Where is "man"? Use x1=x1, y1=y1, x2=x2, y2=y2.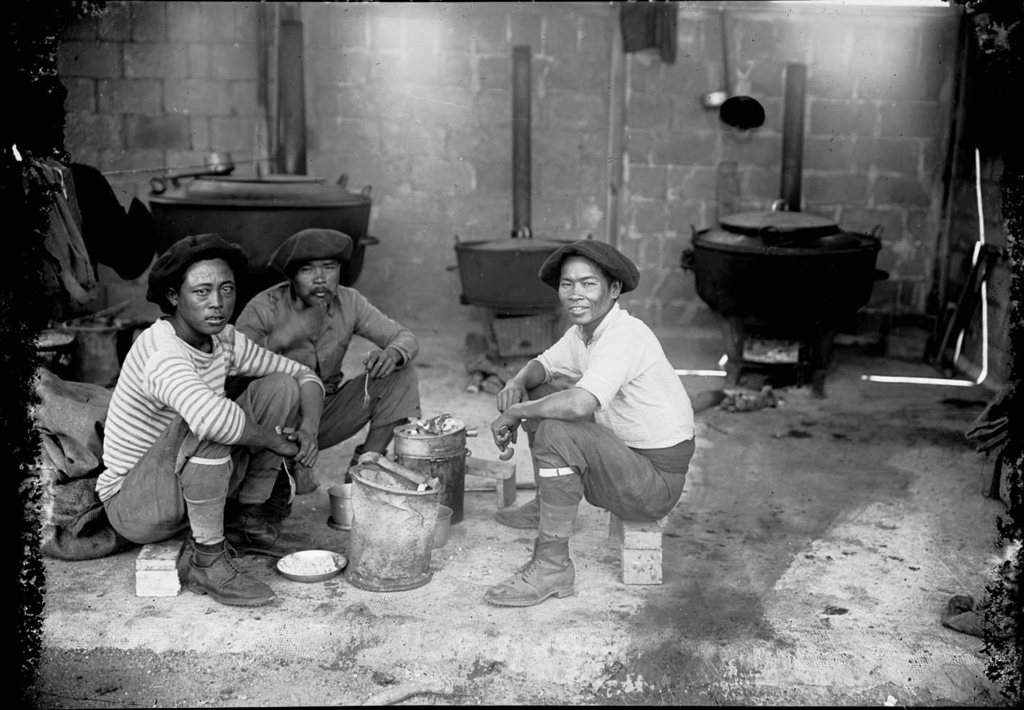
x1=234, y1=234, x2=437, y2=479.
